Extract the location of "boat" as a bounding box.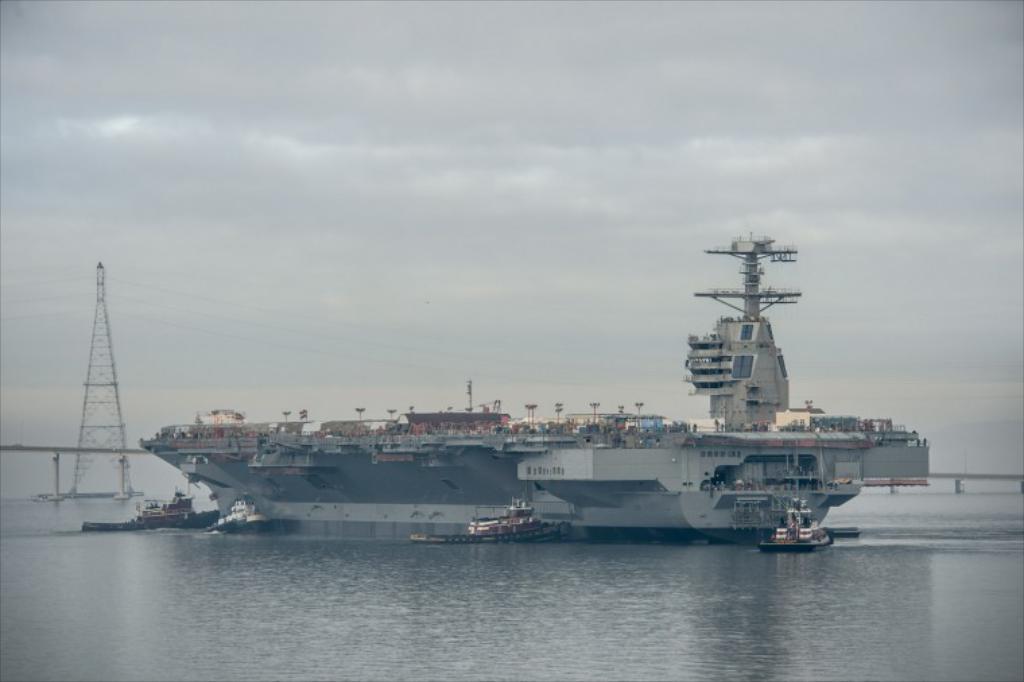
crop(825, 526, 857, 539).
